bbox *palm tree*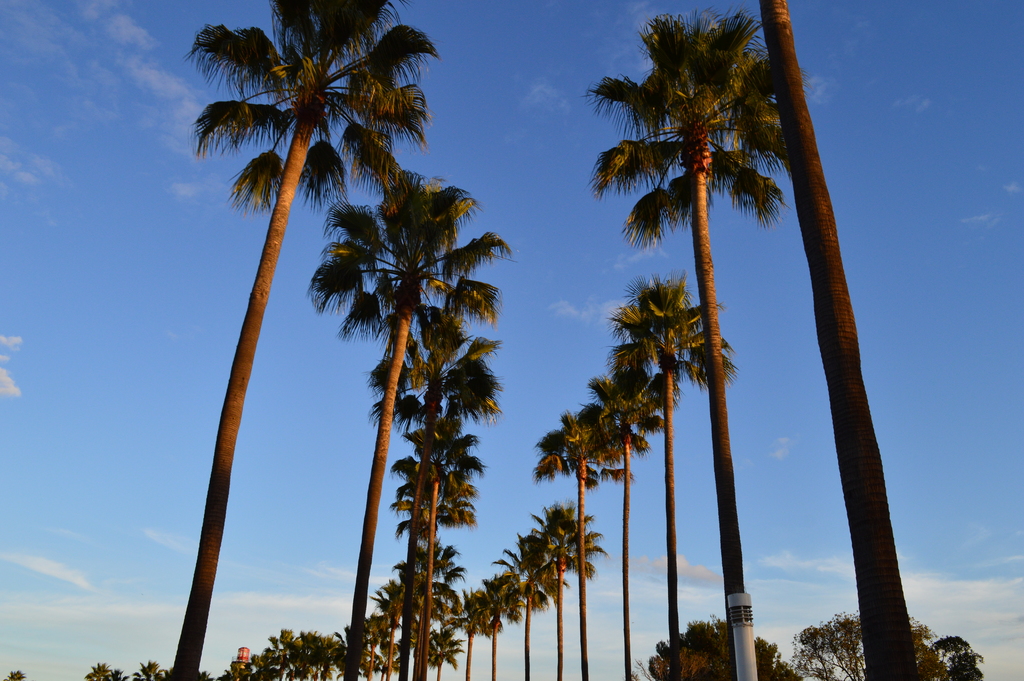
<bbox>374, 354, 477, 662</bbox>
